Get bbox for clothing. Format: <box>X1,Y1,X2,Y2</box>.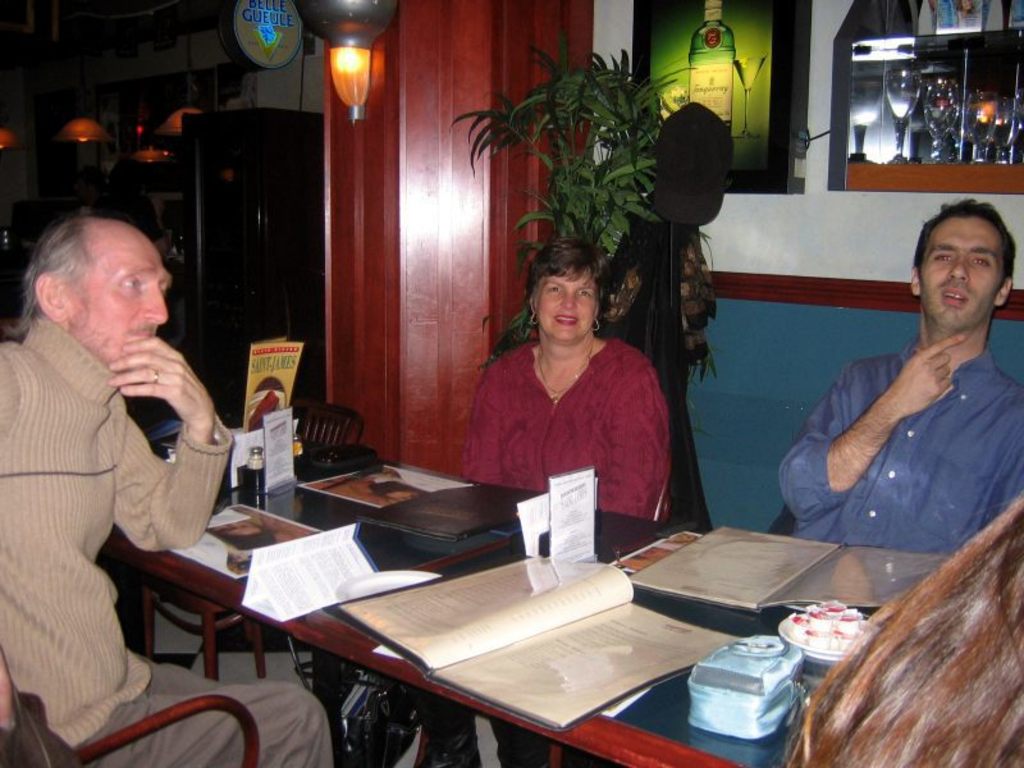
<box>413,324,671,767</box>.
